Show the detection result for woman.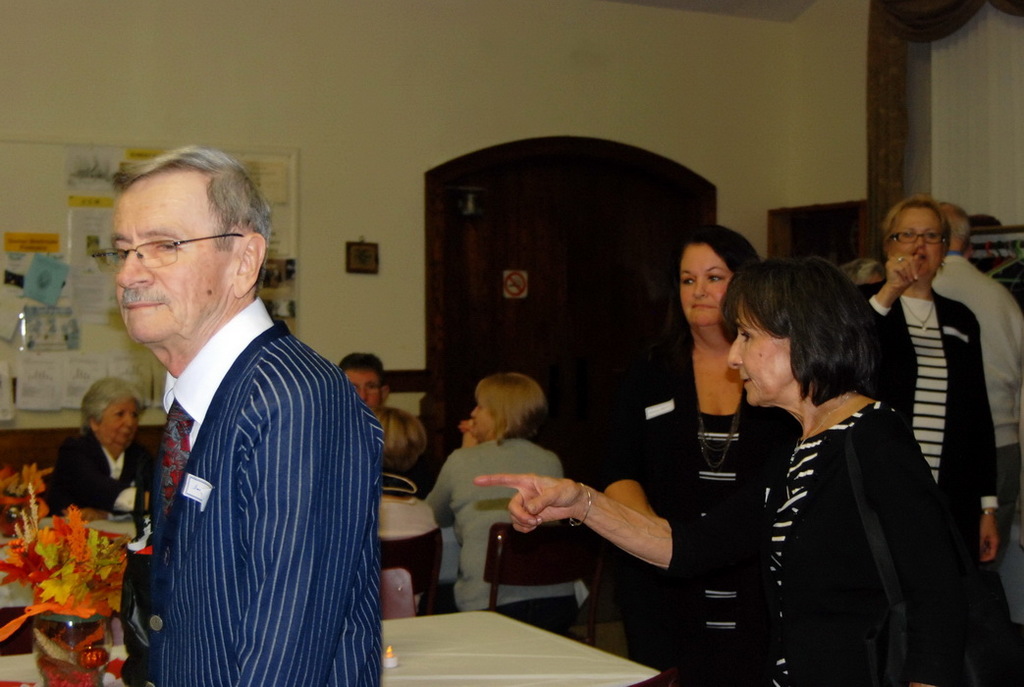
853 190 997 565.
